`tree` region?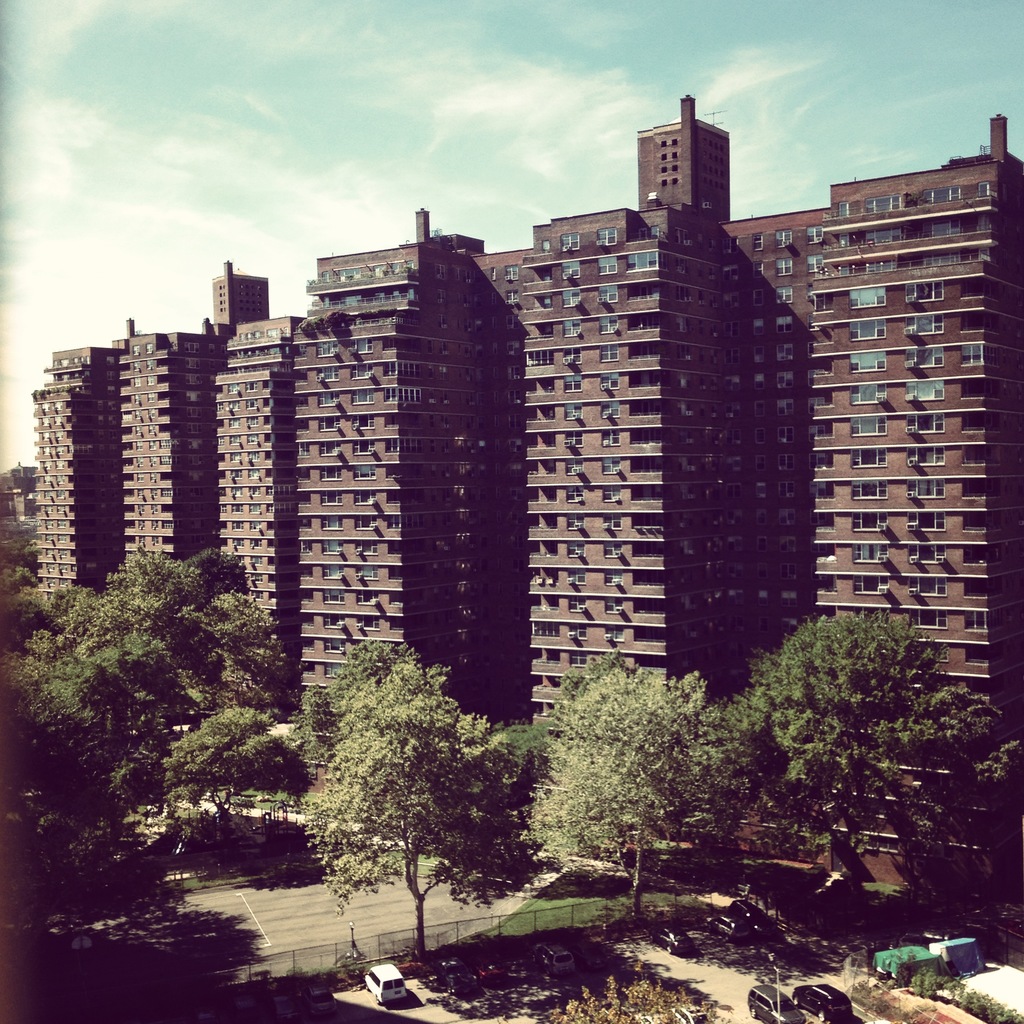
[684,584,1005,915]
